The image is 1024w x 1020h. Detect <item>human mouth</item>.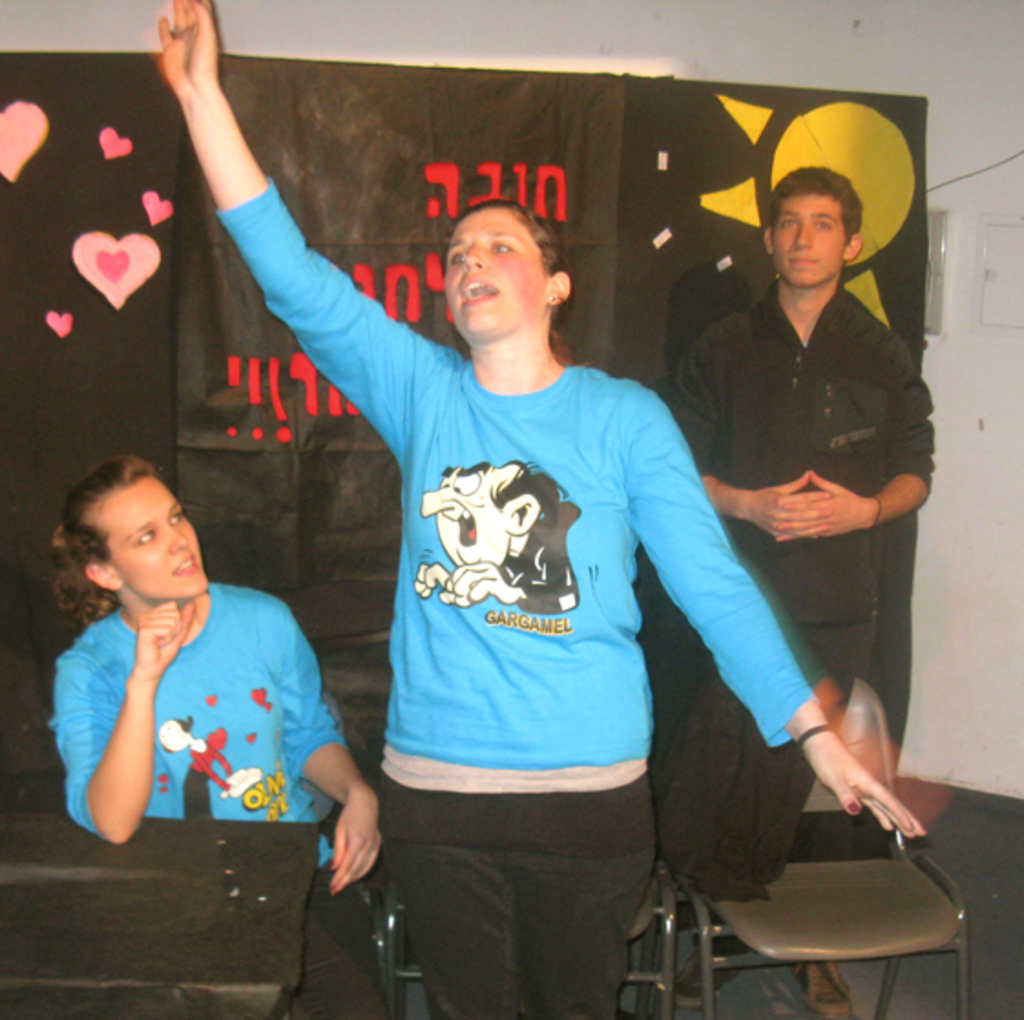
Detection: region(172, 544, 203, 577).
